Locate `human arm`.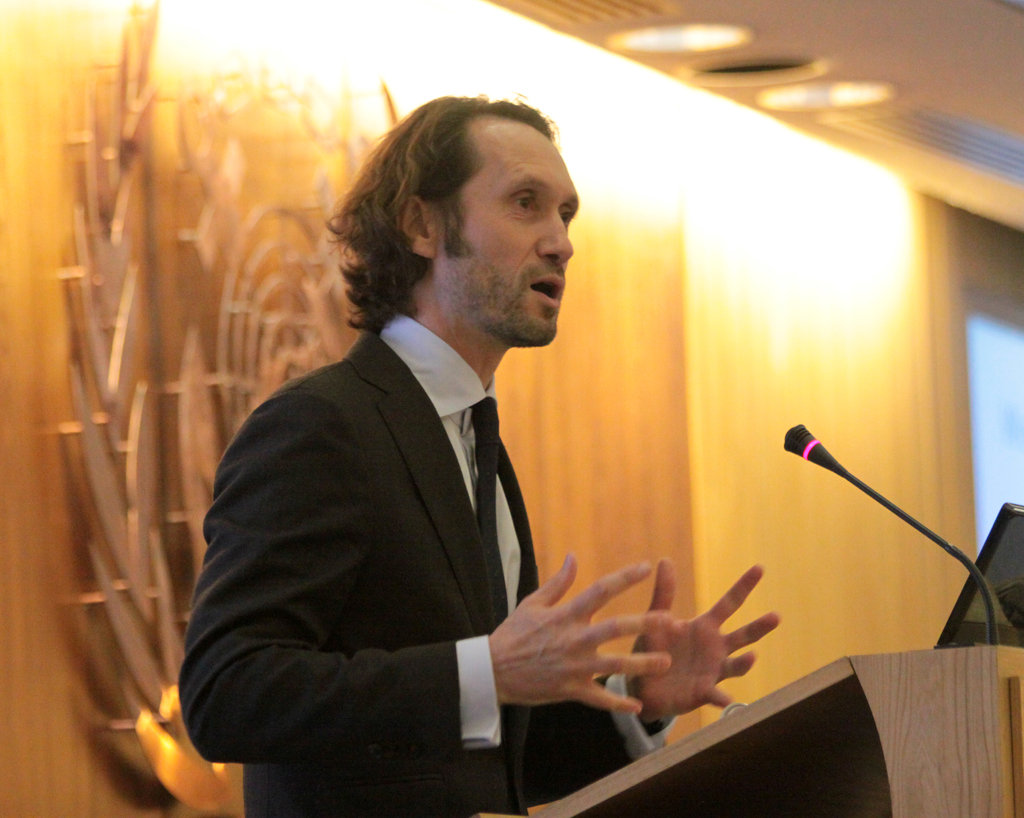
Bounding box: BBox(531, 560, 787, 770).
